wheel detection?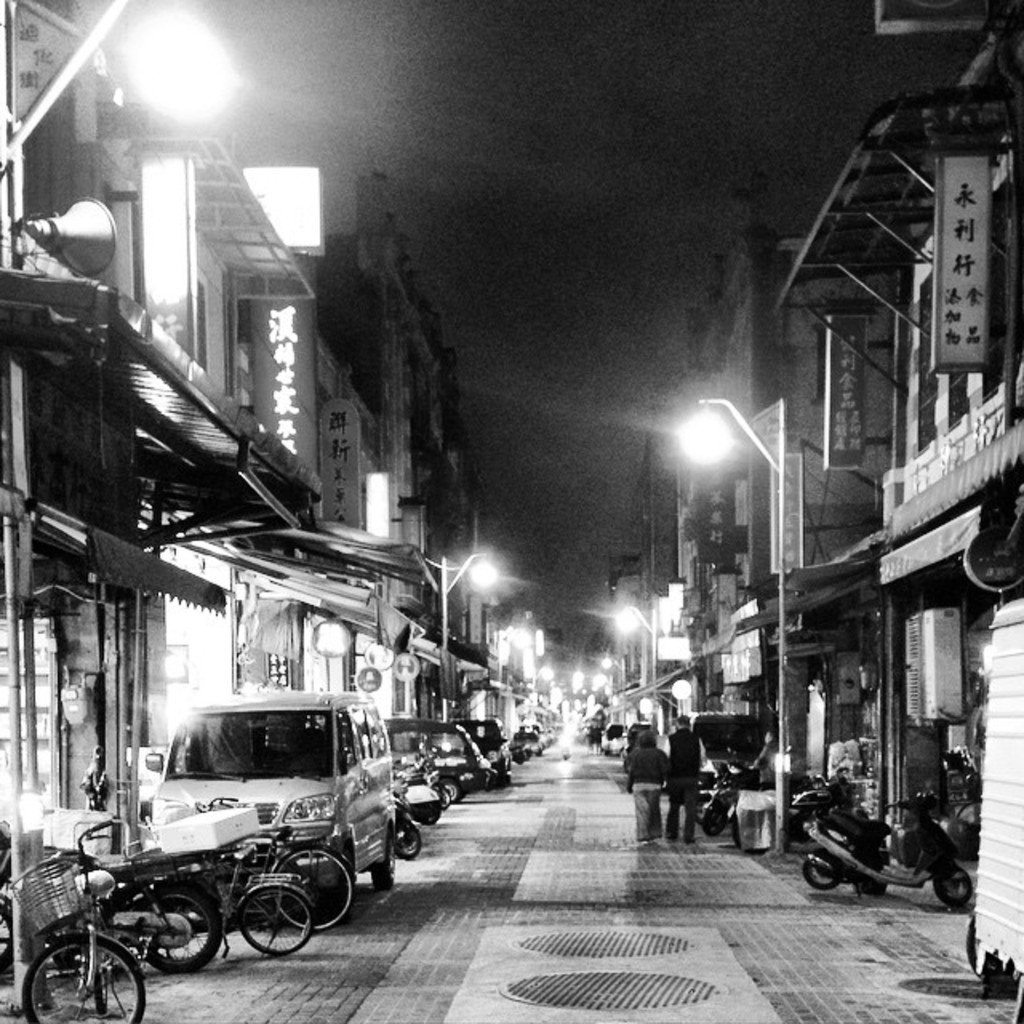
x1=440 y1=795 x2=453 y2=818
